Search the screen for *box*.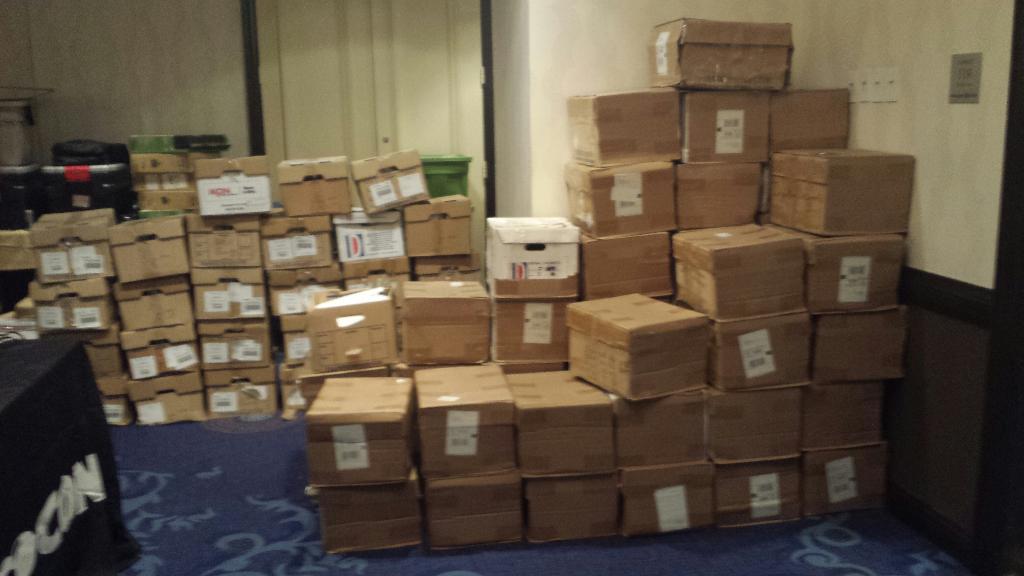
Found at rect(501, 367, 615, 476).
